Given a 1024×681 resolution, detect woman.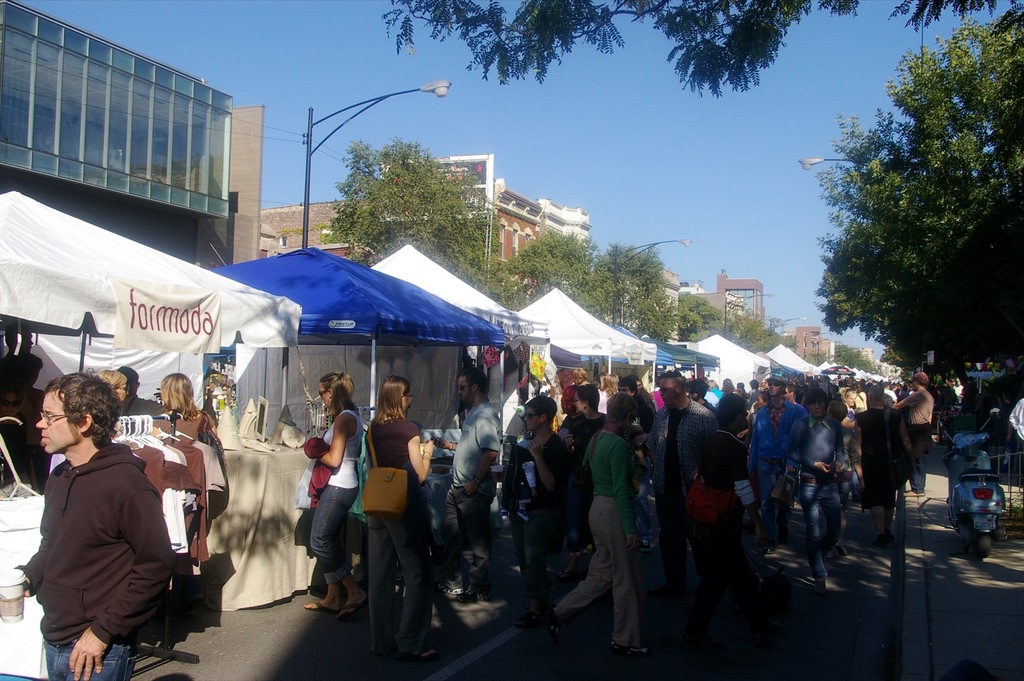
[721, 380, 746, 440].
